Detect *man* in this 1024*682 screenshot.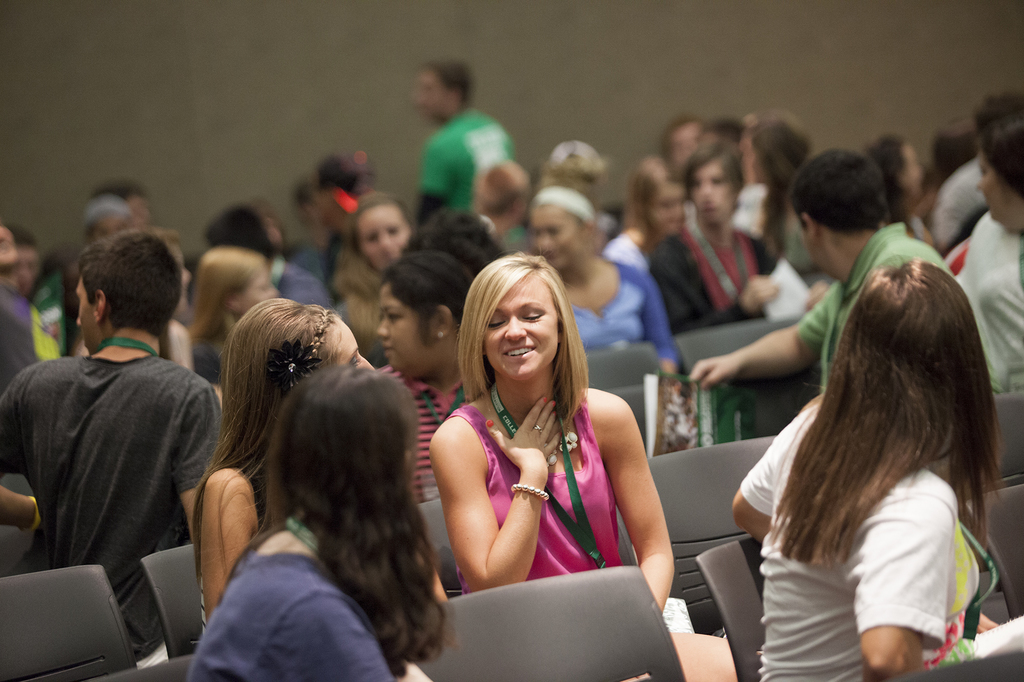
Detection: [left=644, top=145, right=786, bottom=341].
